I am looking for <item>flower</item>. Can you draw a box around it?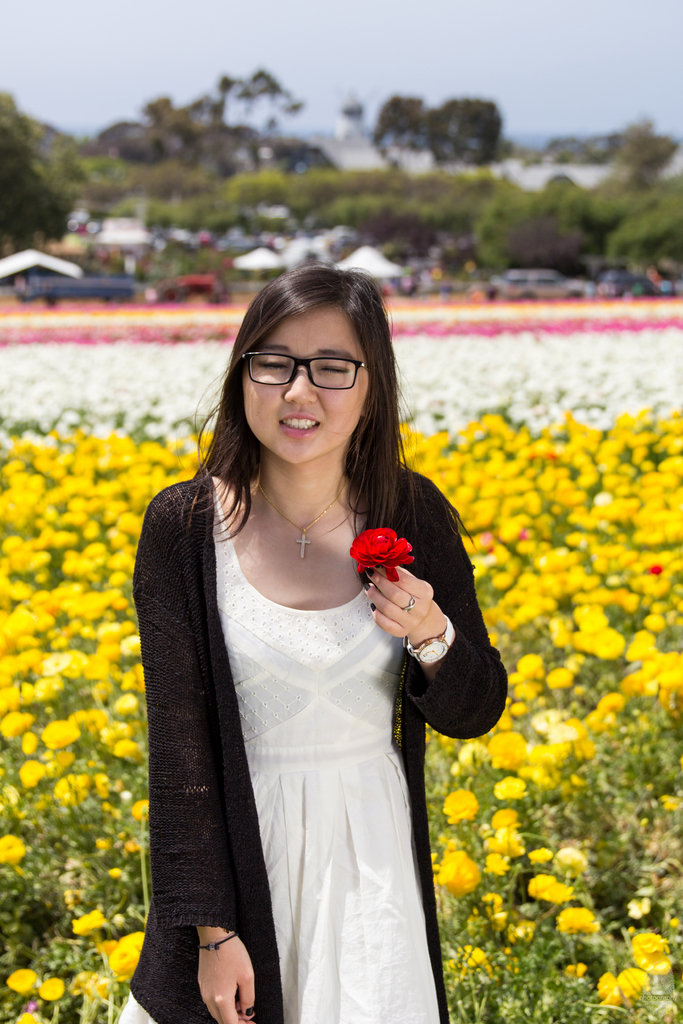
Sure, the bounding box is (left=350, top=522, right=415, bottom=584).
